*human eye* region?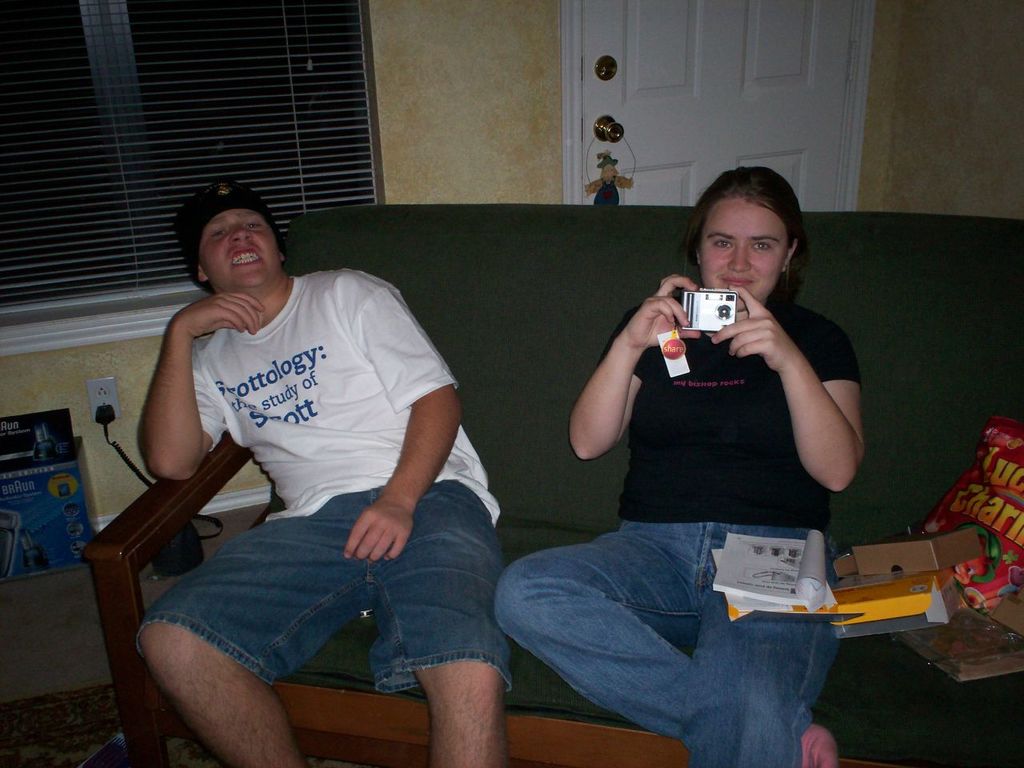
detection(750, 238, 772, 252)
